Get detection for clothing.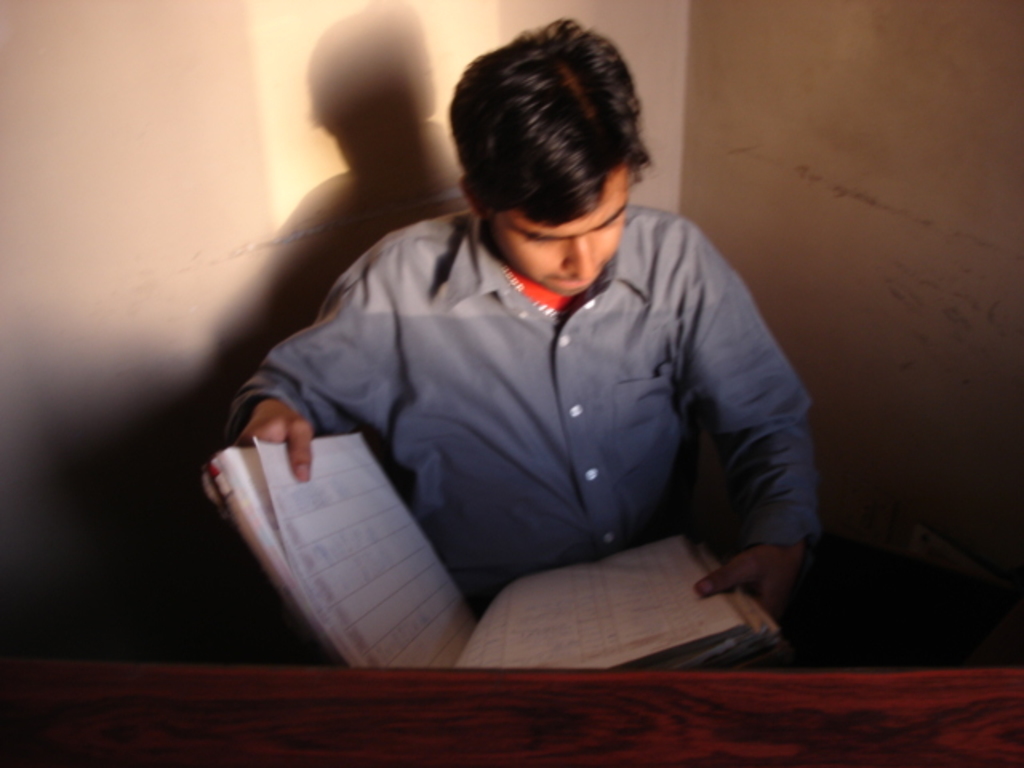
Detection: bbox=[230, 208, 835, 616].
